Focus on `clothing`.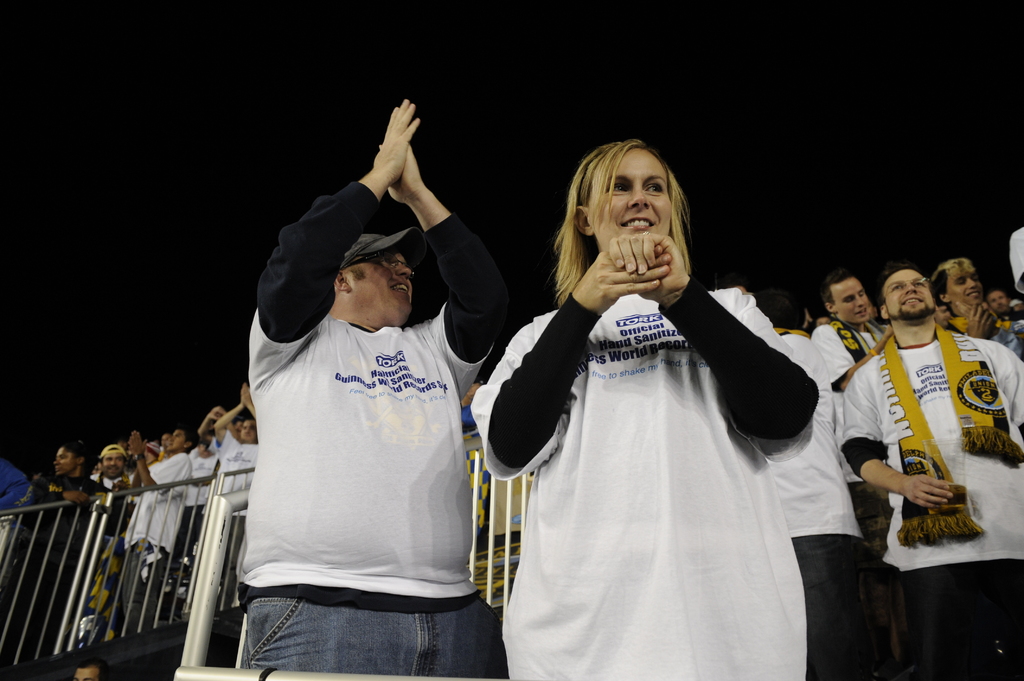
Focused at Rect(0, 461, 35, 514).
